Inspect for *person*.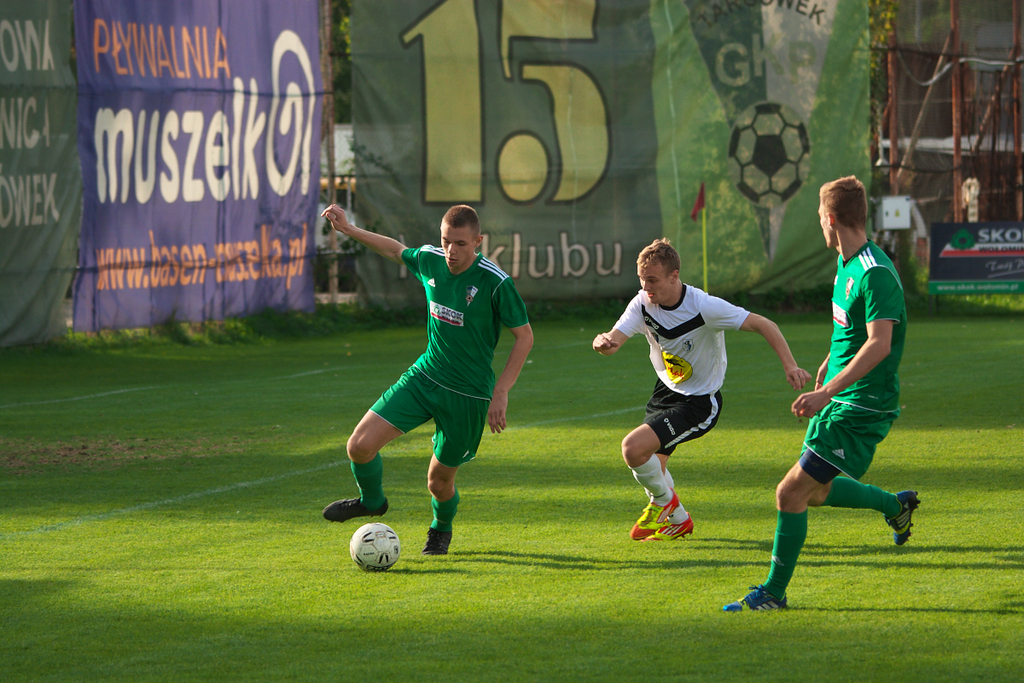
Inspection: (317,200,536,553).
